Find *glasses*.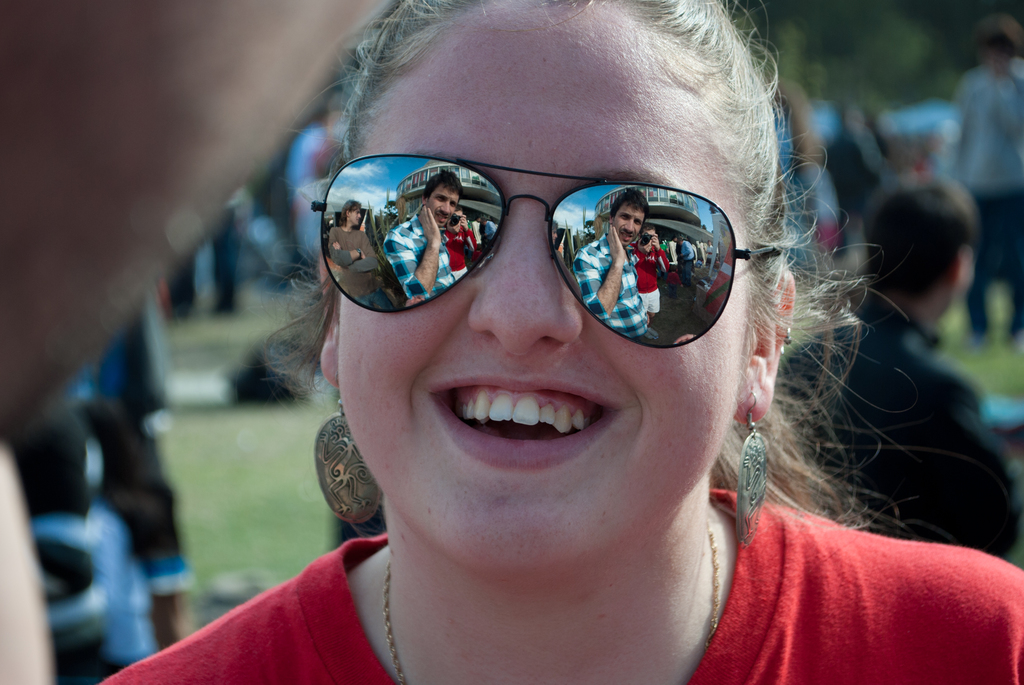
308 151 783 350.
